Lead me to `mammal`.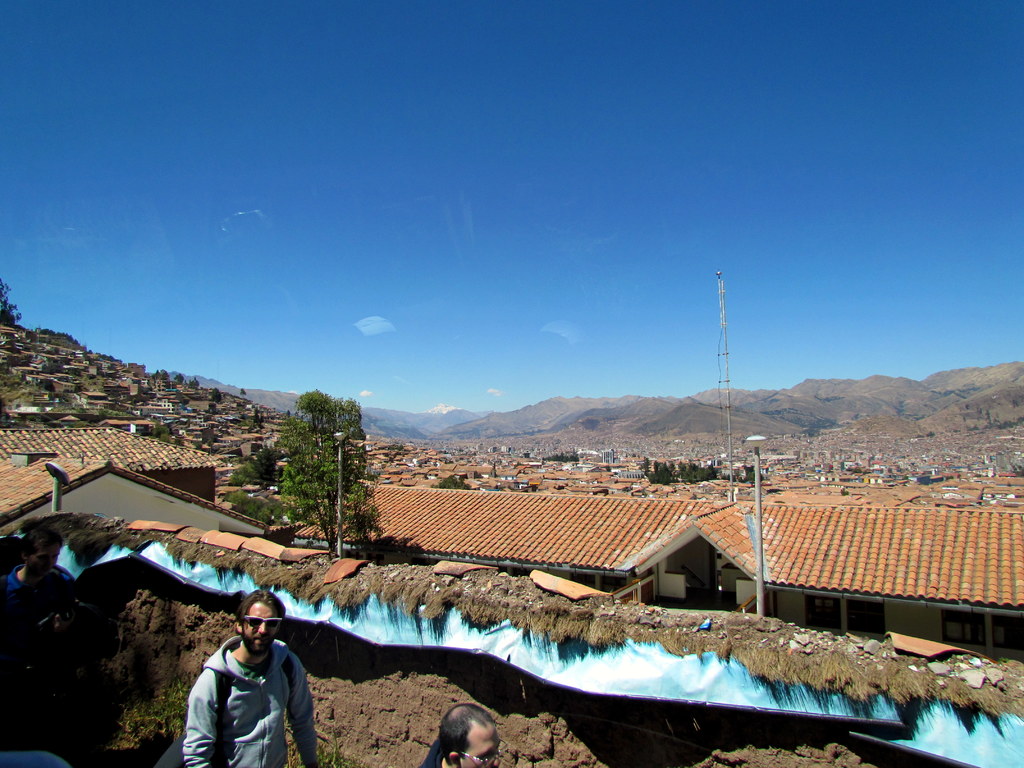
Lead to select_region(165, 605, 319, 767).
